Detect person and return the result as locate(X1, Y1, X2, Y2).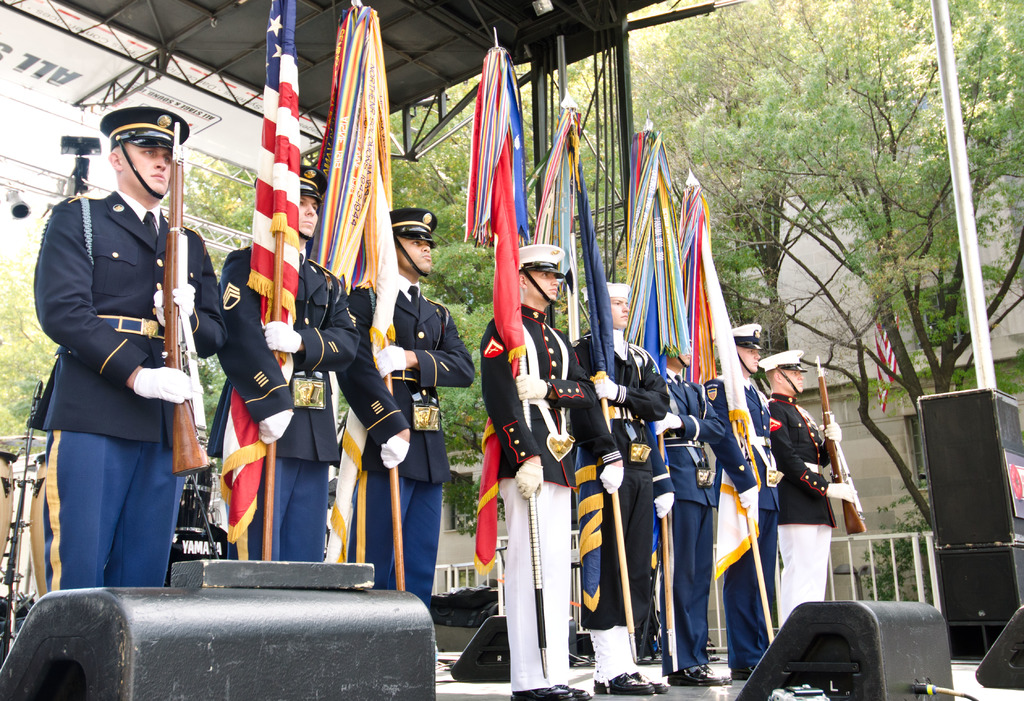
locate(756, 348, 854, 630).
